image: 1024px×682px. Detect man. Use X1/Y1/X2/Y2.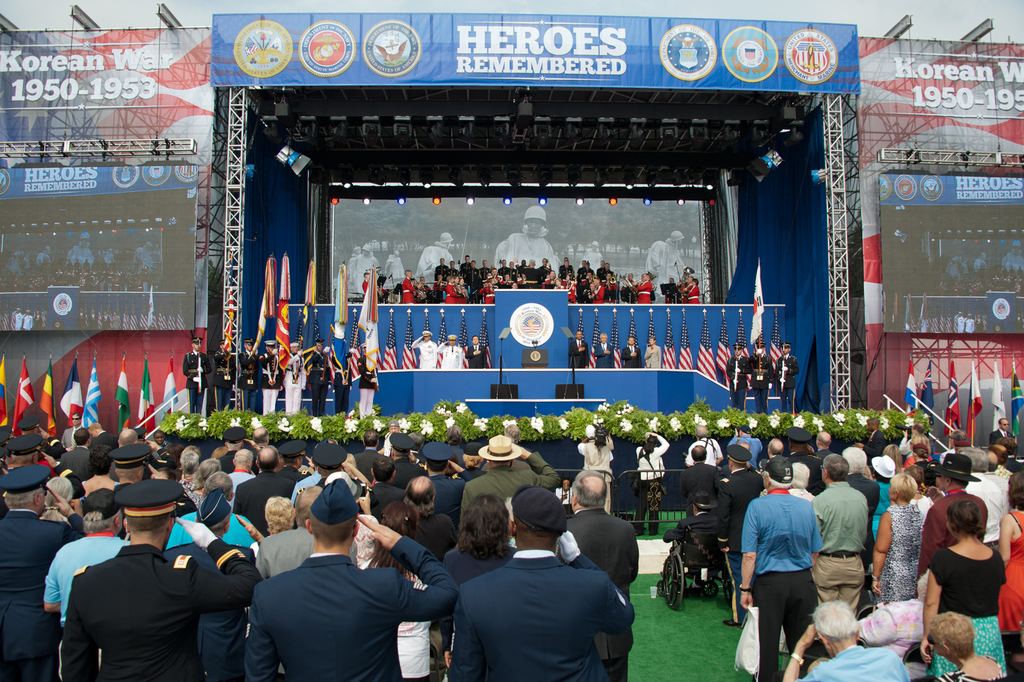
570/329/589/373.
